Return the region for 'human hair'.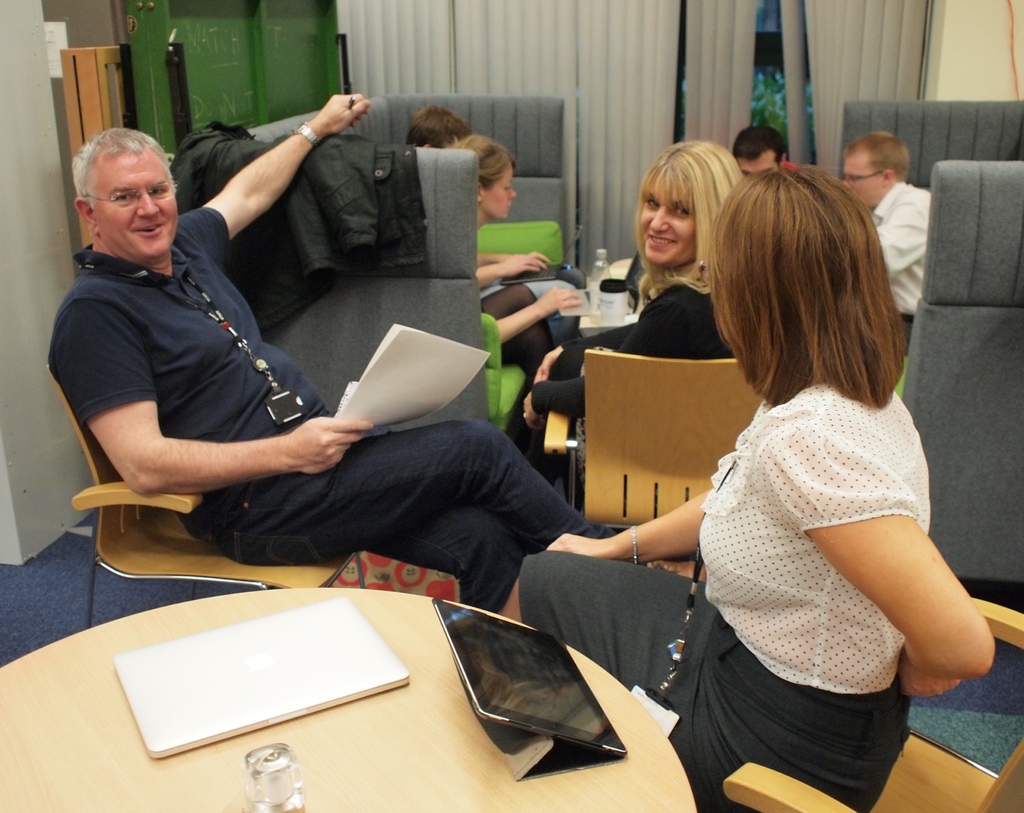
pyautogui.locateOnScreen(636, 138, 753, 324).
